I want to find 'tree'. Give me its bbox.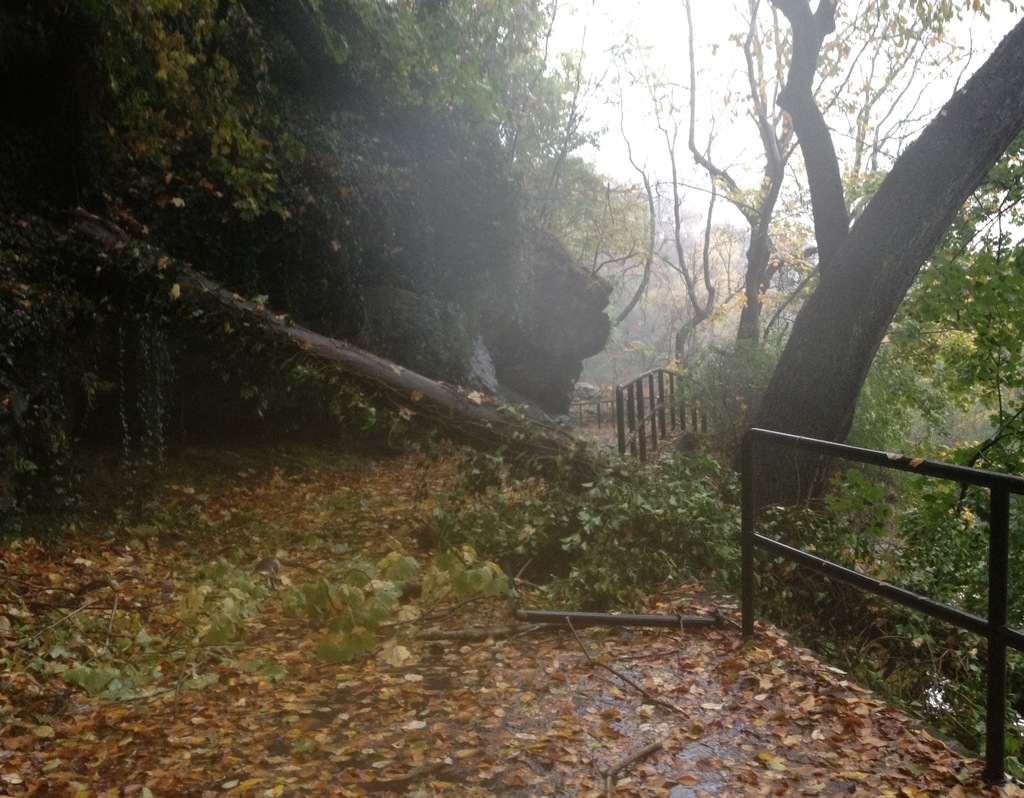
BBox(654, 0, 840, 384).
